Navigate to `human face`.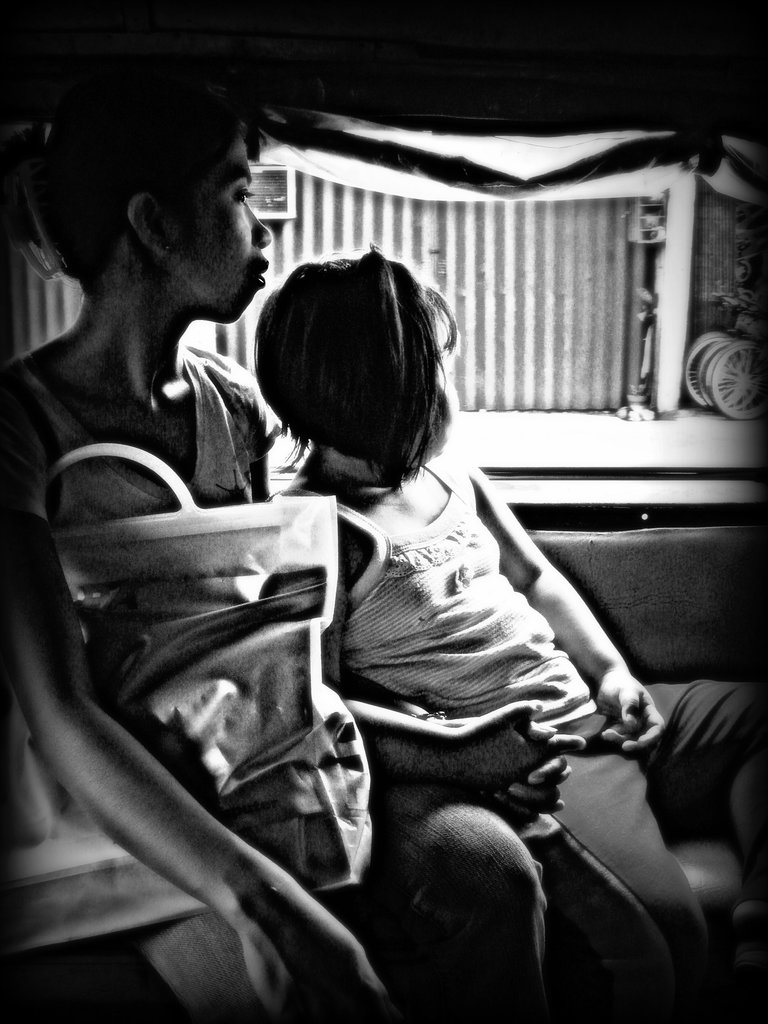
Navigation target: (x1=420, y1=330, x2=463, y2=459).
